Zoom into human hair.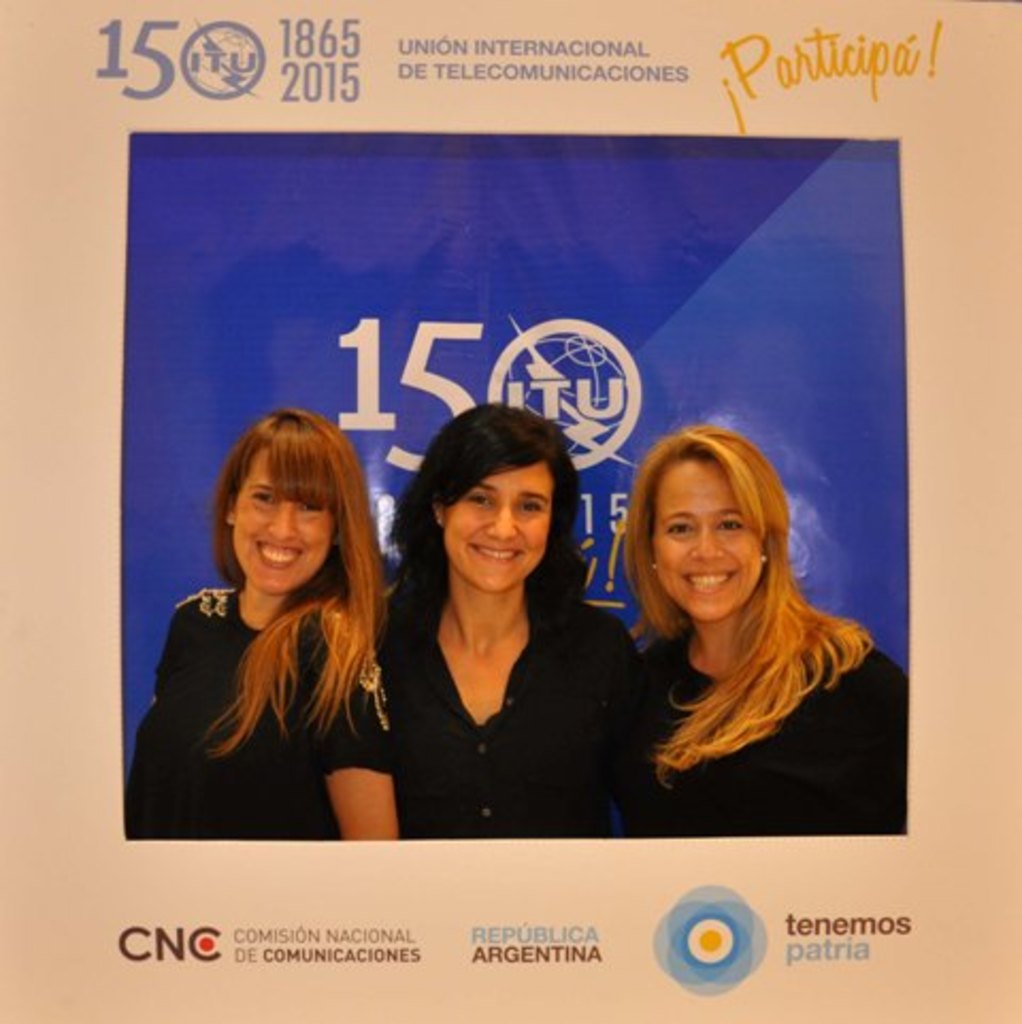
Zoom target: x1=179, y1=396, x2=396, y2=771.
